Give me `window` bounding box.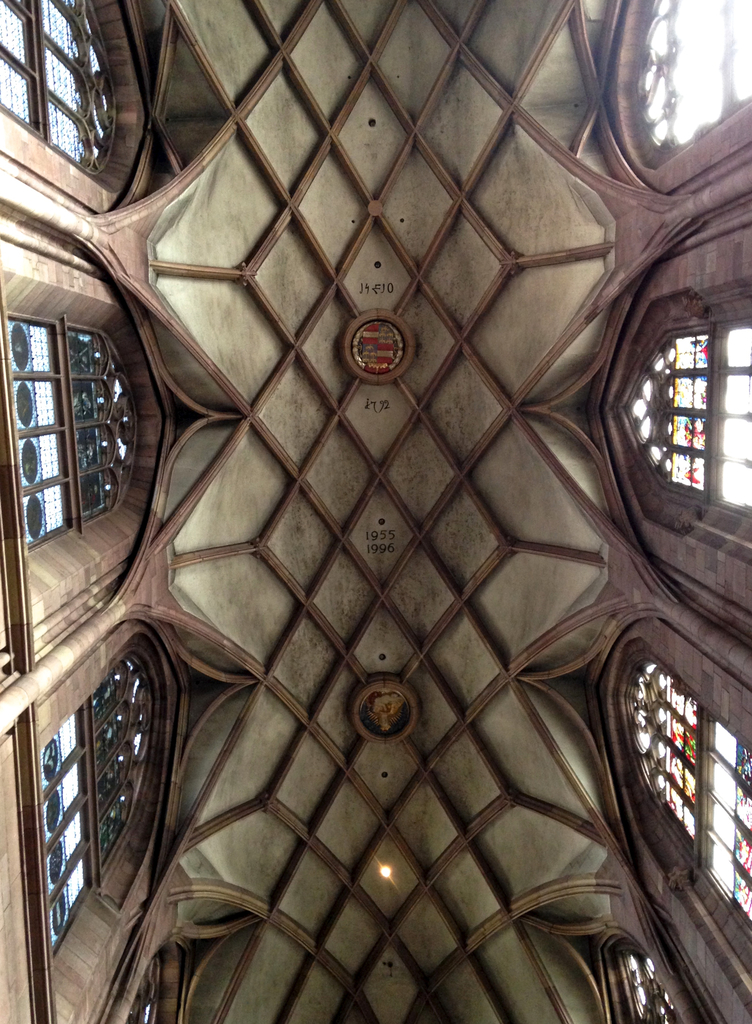
629,0,751,162.
